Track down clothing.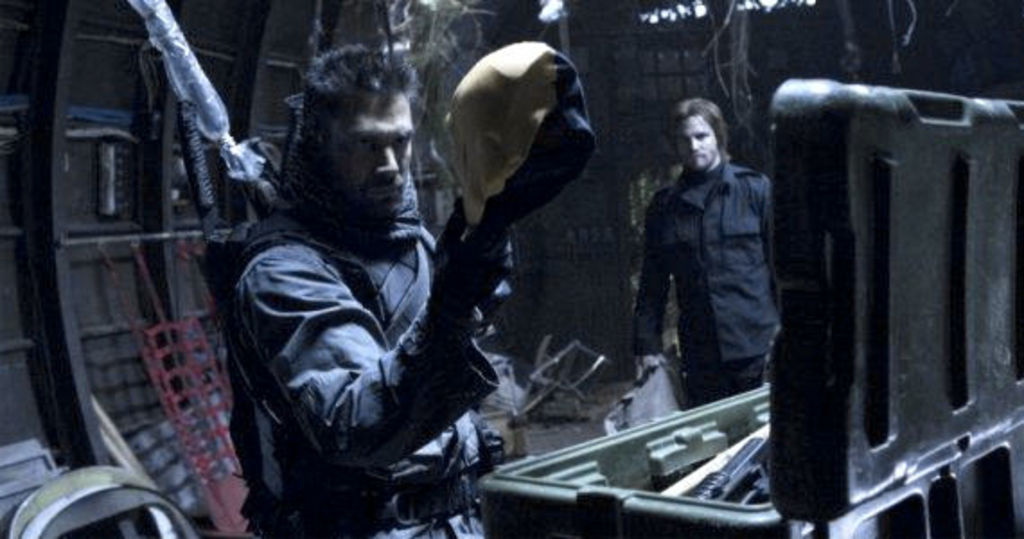
Tracked to [230,167,503,537].
